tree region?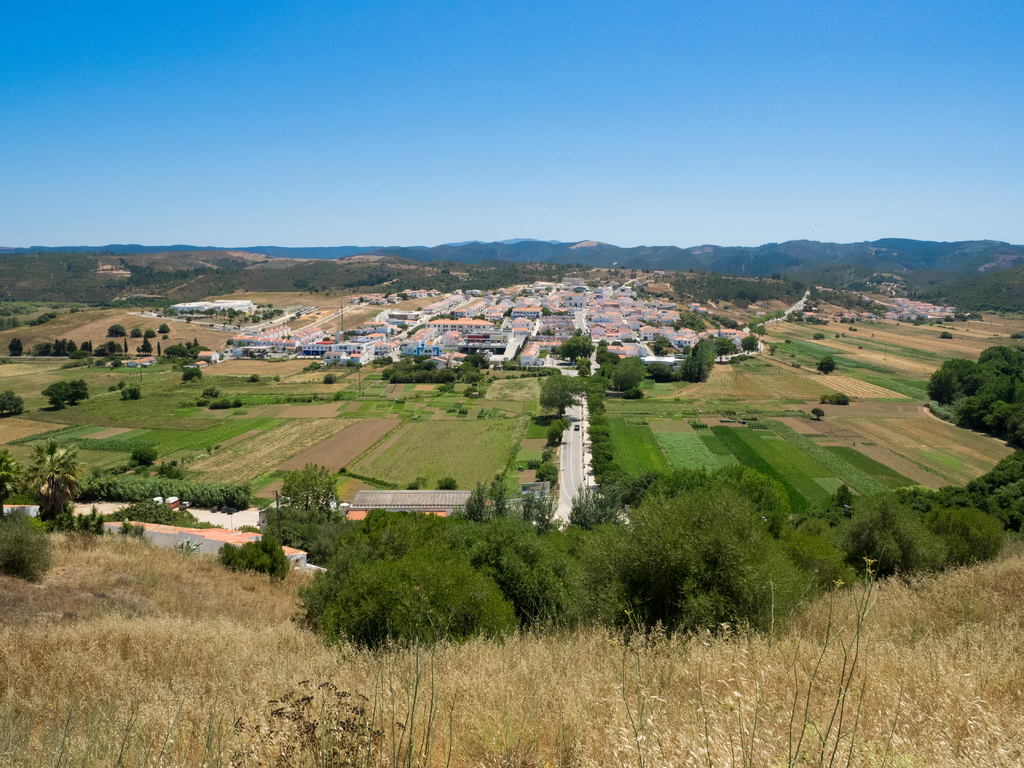
105, 324, 120, 331
